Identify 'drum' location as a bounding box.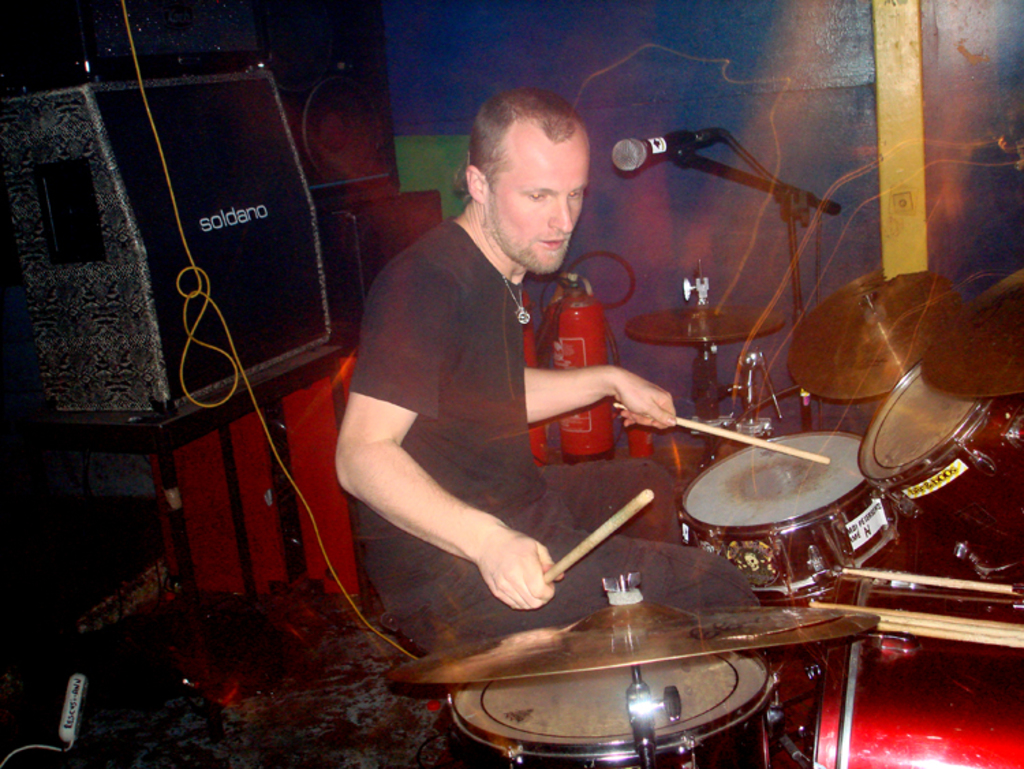
[444, 647, 778, 768].
